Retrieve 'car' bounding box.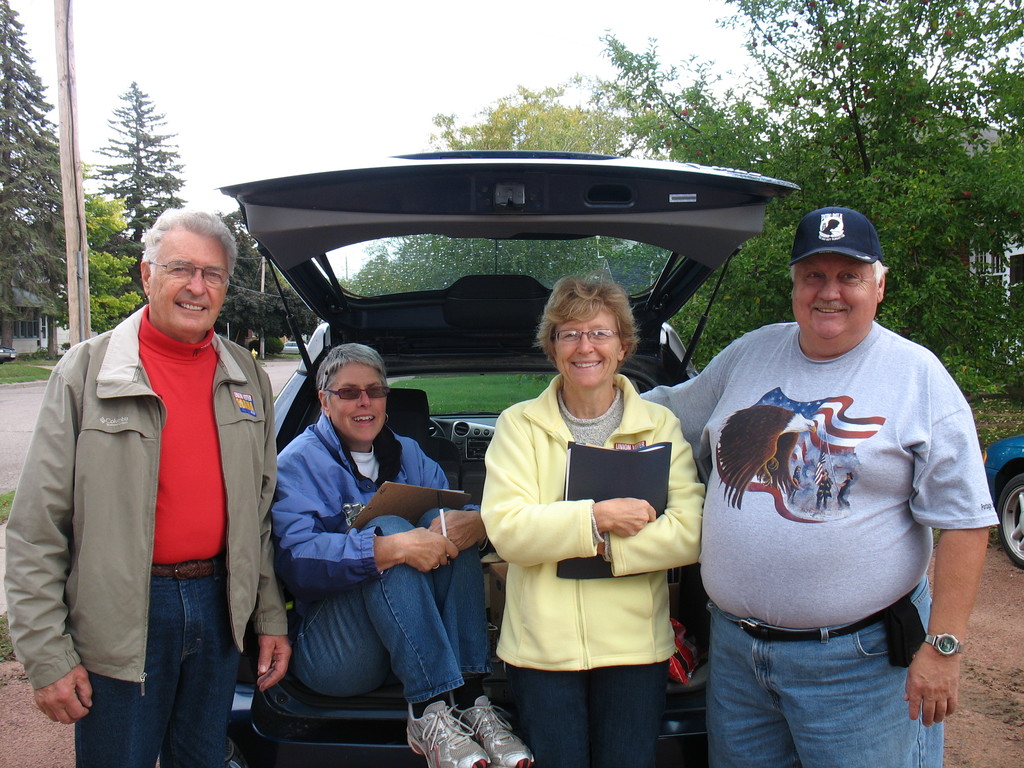
Bounding box: pyautogui.locateOnScreen(982, 429, 1023, 570).
